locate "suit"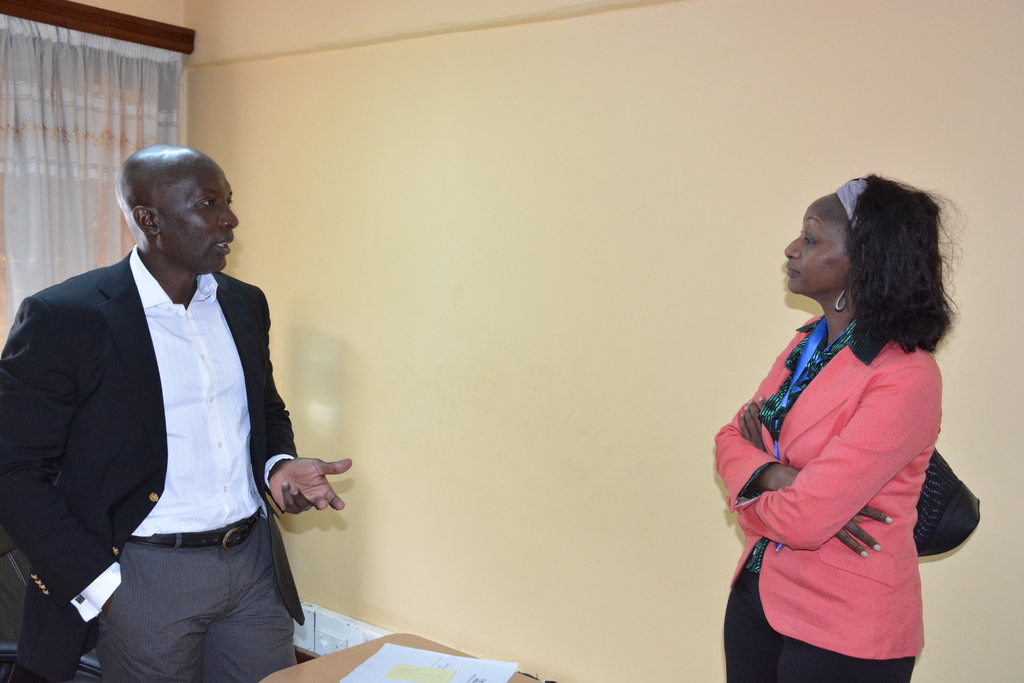
crop(0, 245, 309, 682)
